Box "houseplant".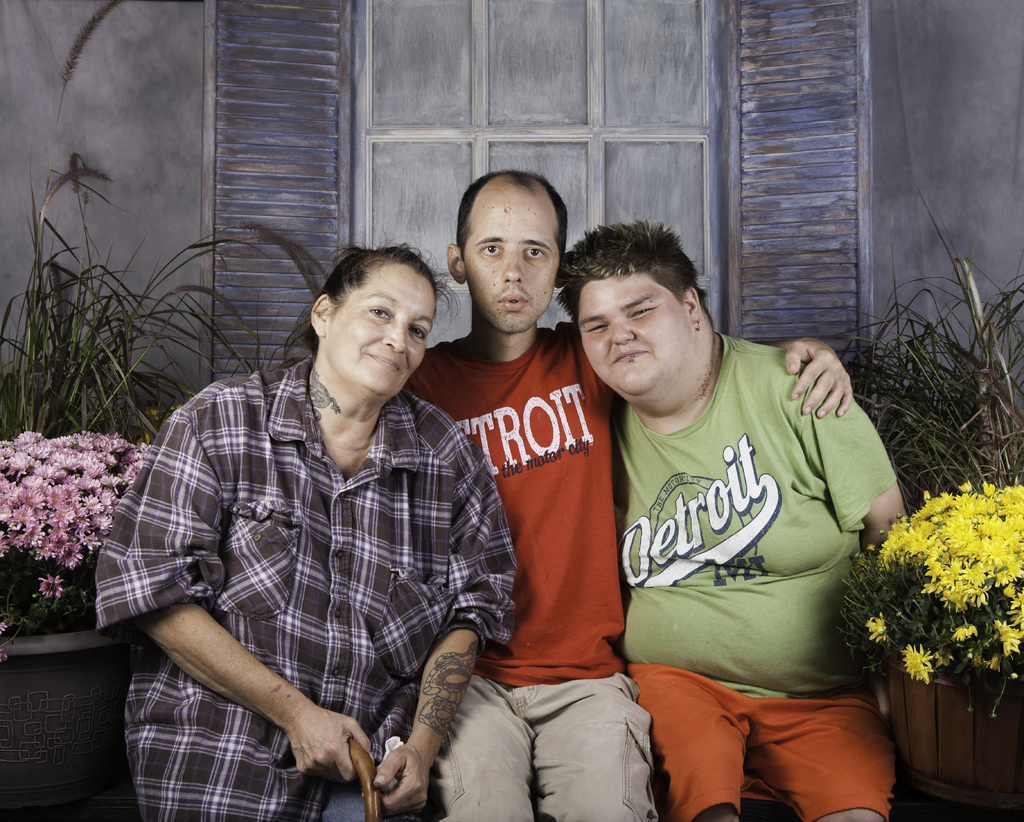
[851, 443, 1023, 799].
